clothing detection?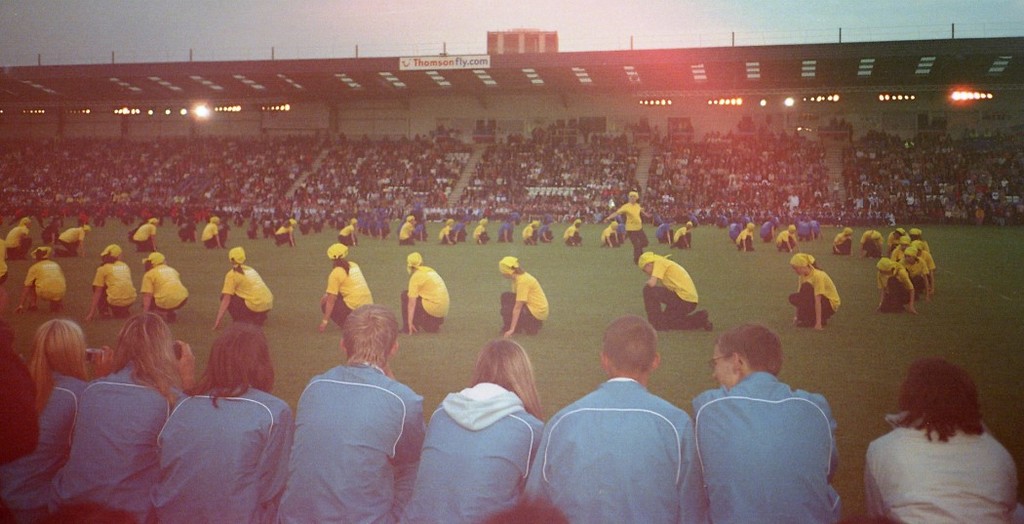
BBox(273, 221, 296, 248)
